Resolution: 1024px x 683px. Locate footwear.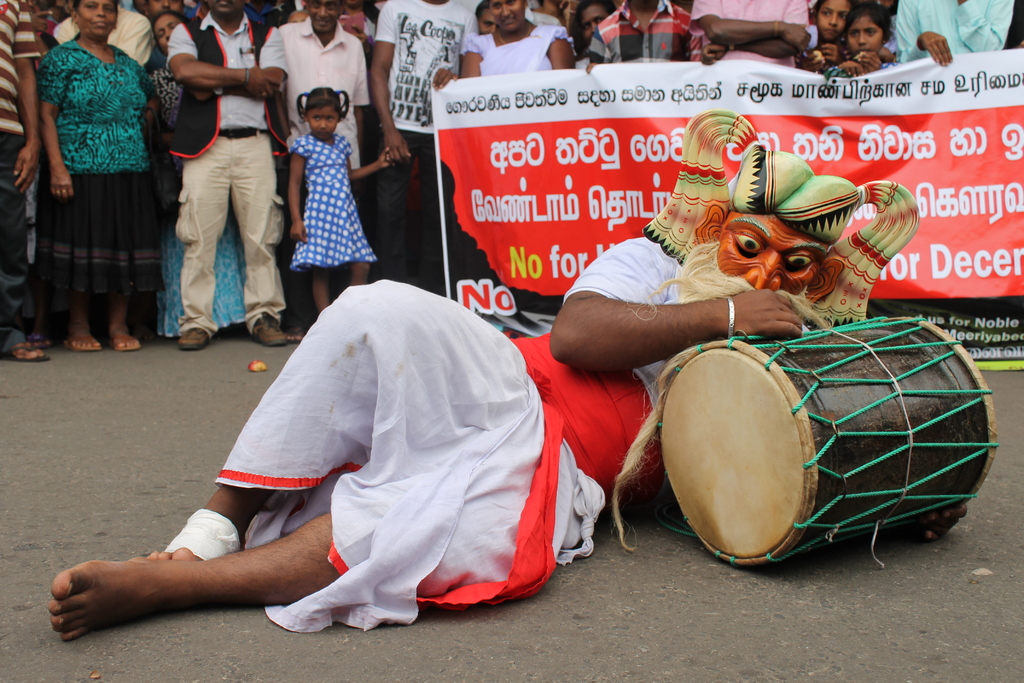
[106,336,143,354].
